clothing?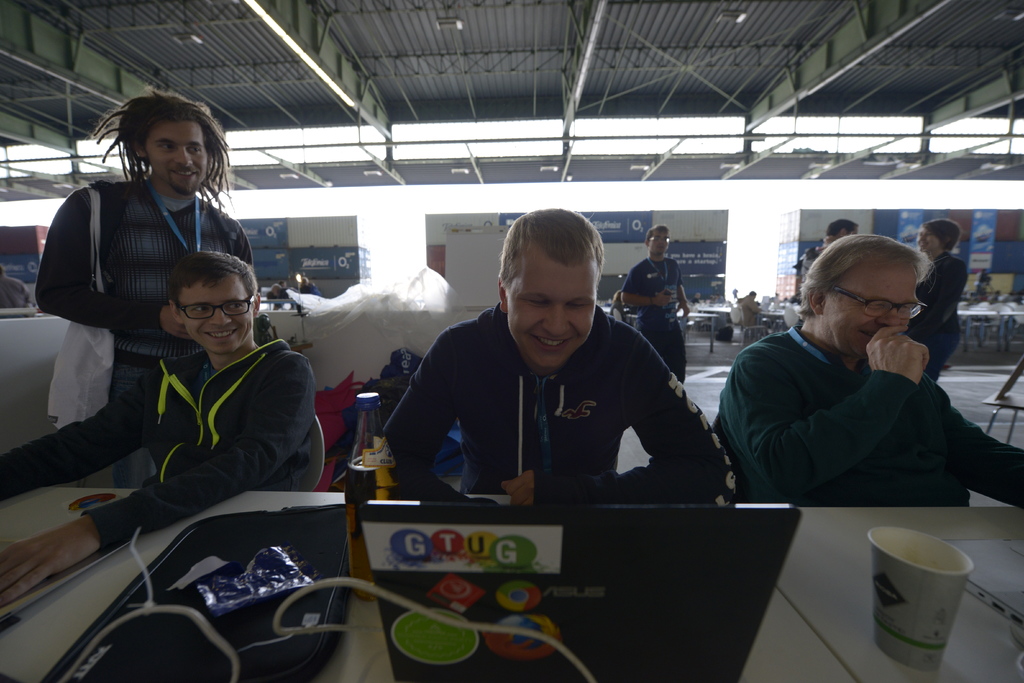
l=35, t=183, r=253, b=406
